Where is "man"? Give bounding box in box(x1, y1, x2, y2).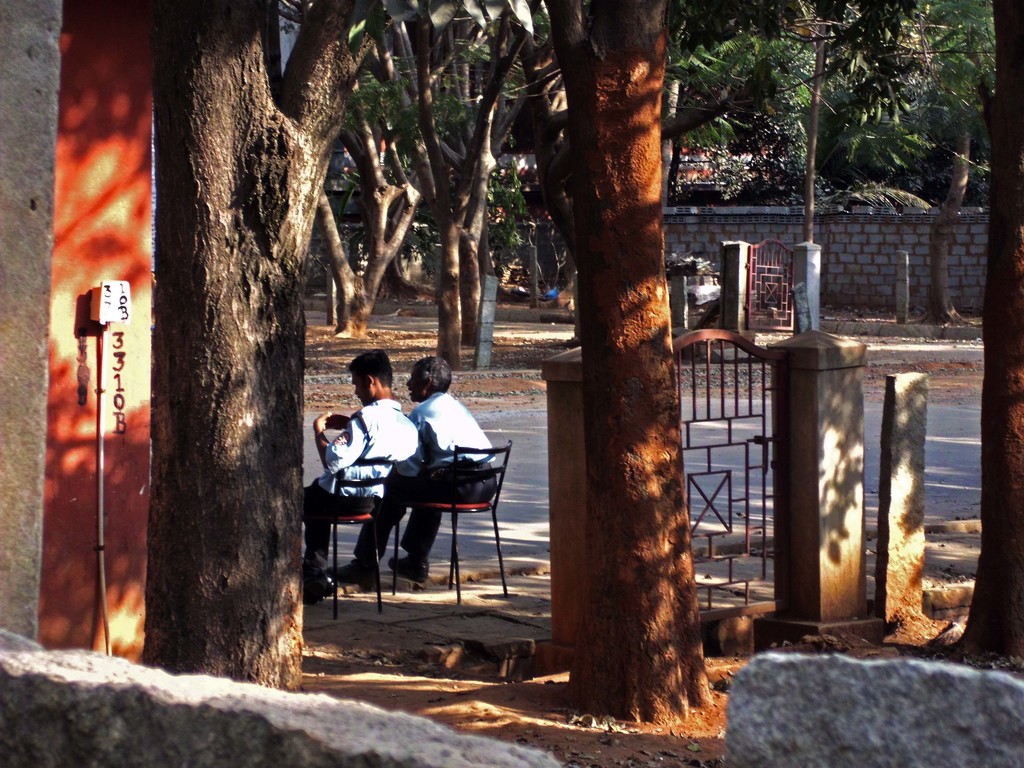
box(323, 356, 499, 597).
